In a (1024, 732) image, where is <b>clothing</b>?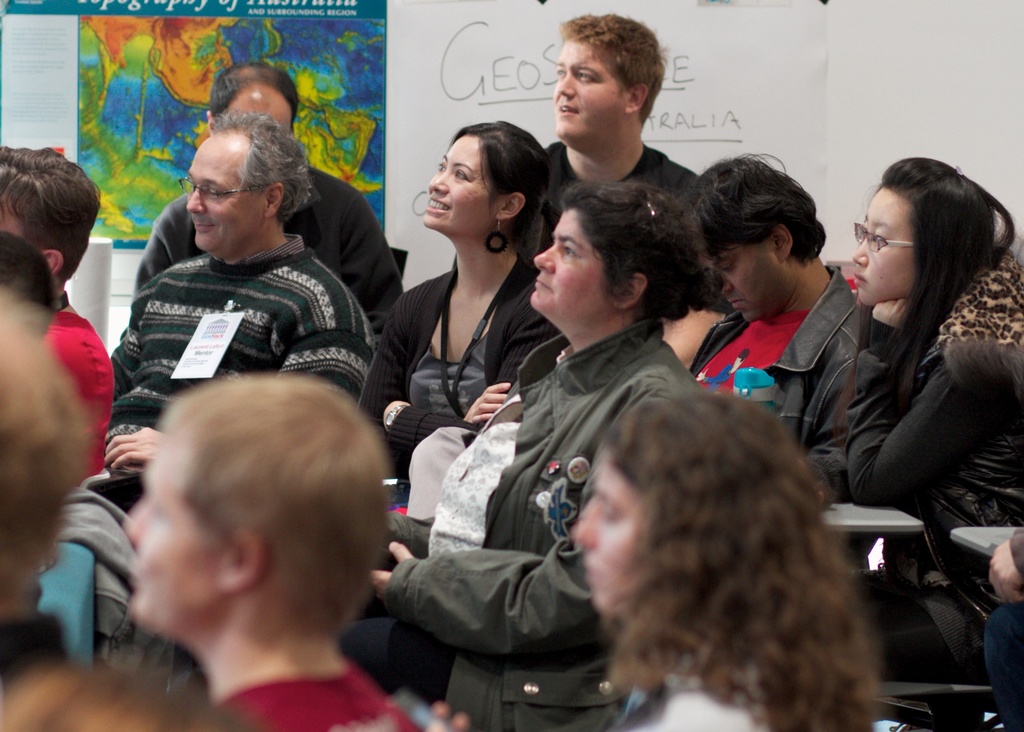
<bbox>828, 231, 1014, 596</bbox>.
